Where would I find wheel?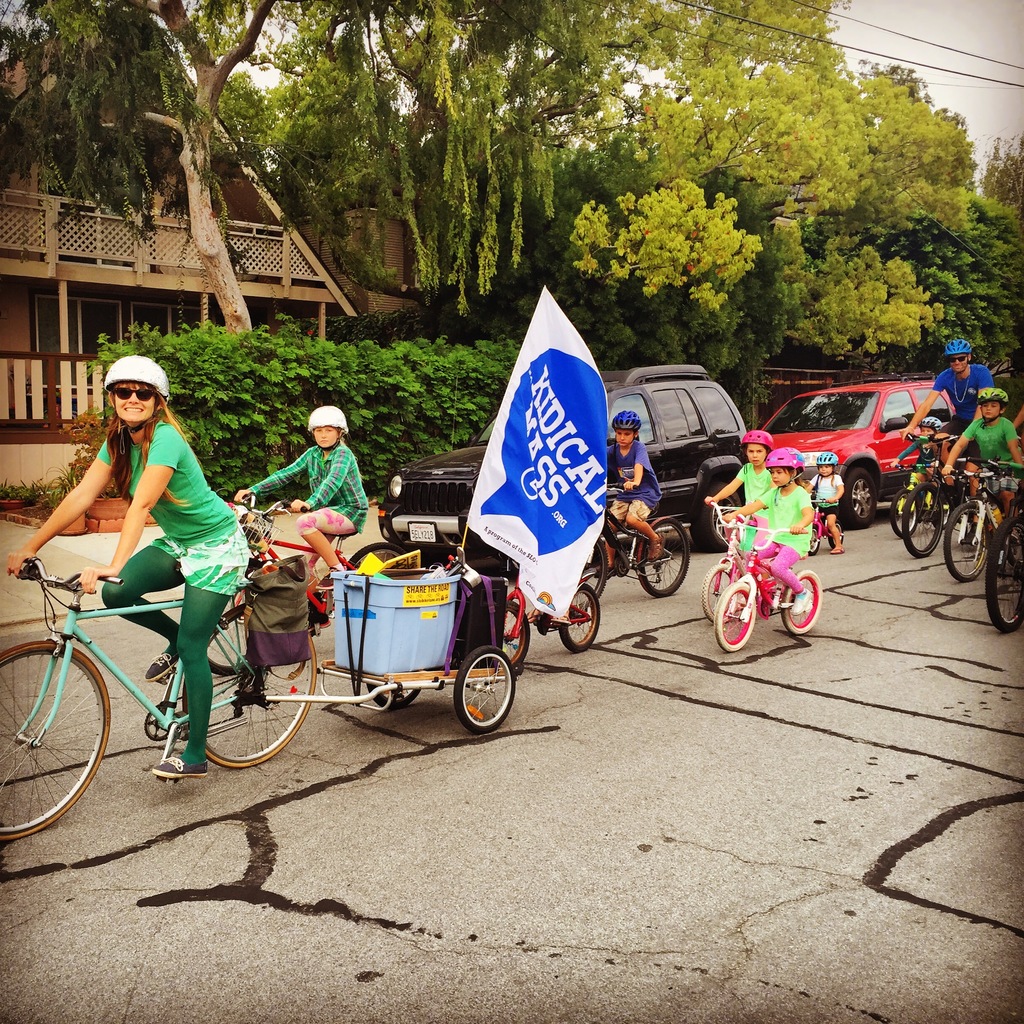
At BBox(901, 479, 941, 555).
